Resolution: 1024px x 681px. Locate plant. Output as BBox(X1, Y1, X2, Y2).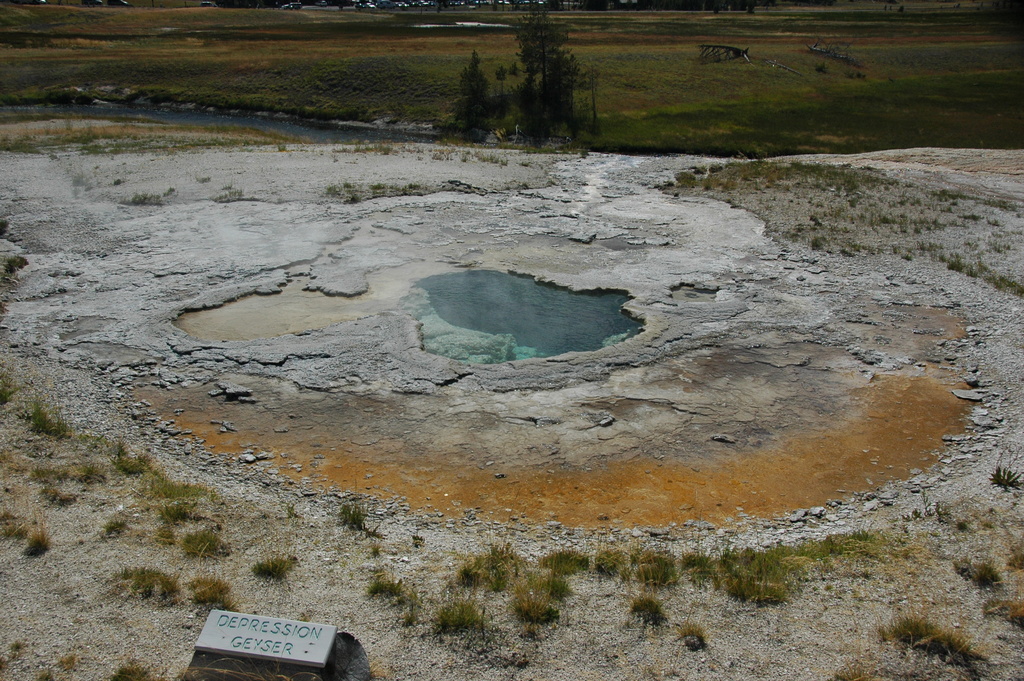
BBox(58, 655, 76, 663).
